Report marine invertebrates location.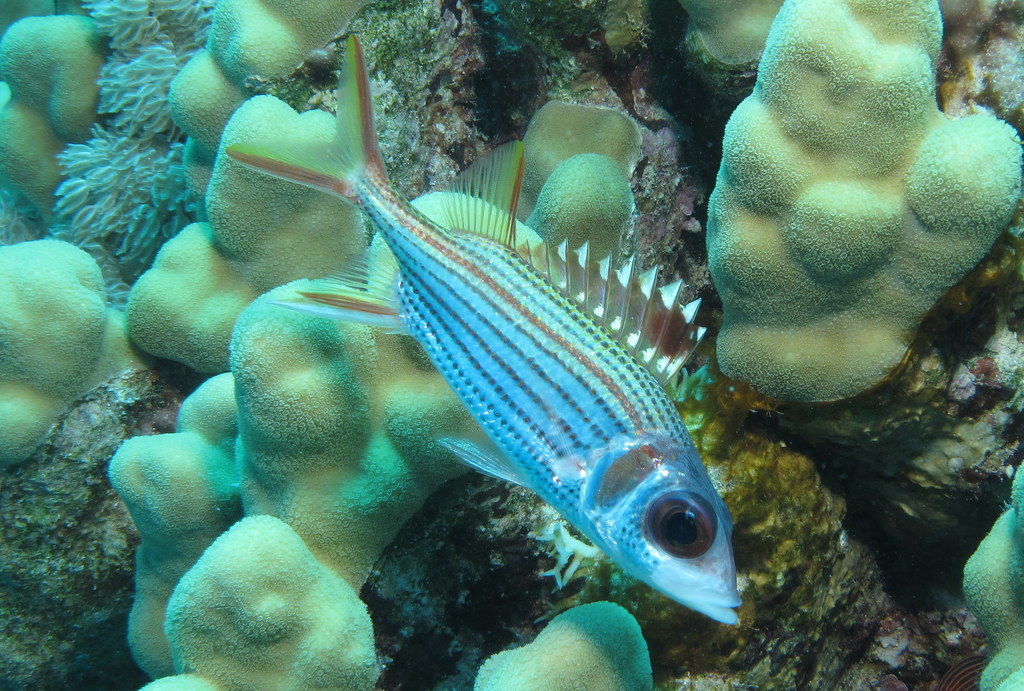
Report: <region>945, 449, 1023, 690</region>.
